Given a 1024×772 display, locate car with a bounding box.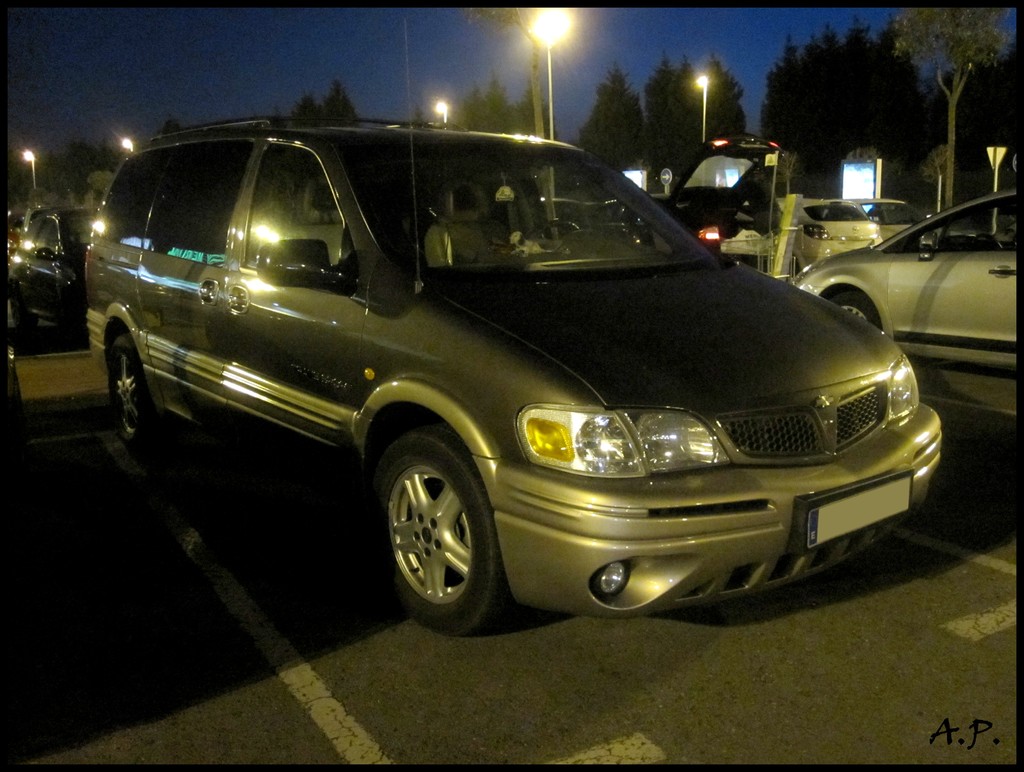
Located: [56,108,915,640].
